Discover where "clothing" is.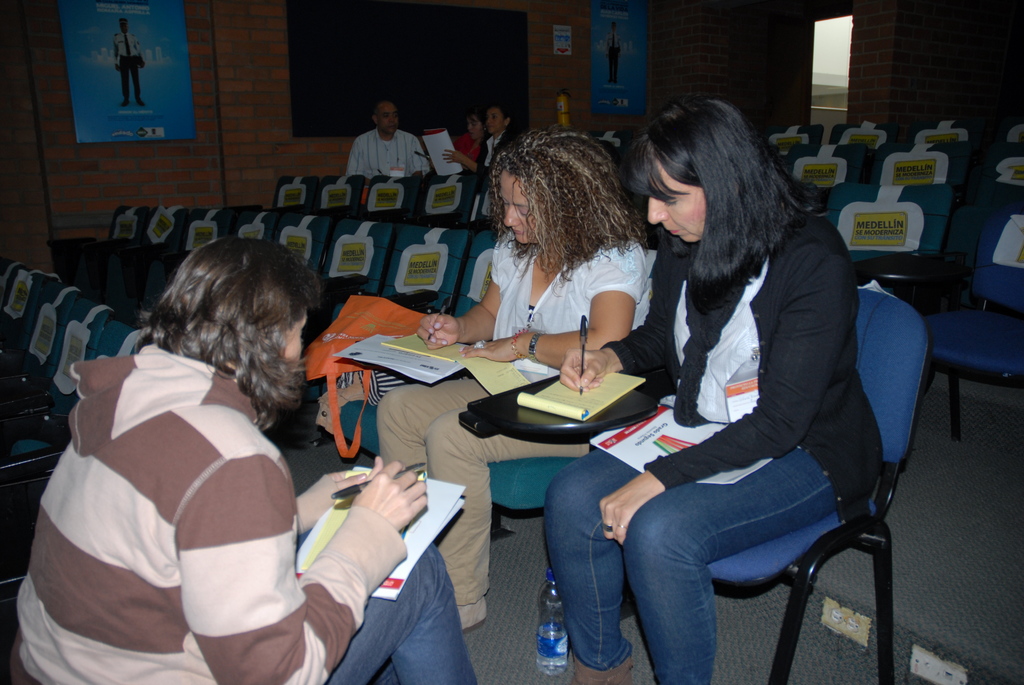
Discovered at detection(344, 124, 431, 183).
